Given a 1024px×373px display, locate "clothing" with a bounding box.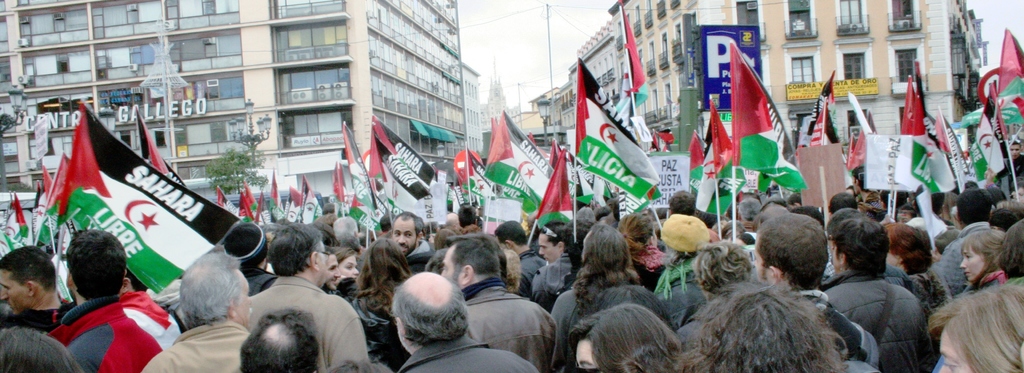
Located: [51, 288, 181, 372].
